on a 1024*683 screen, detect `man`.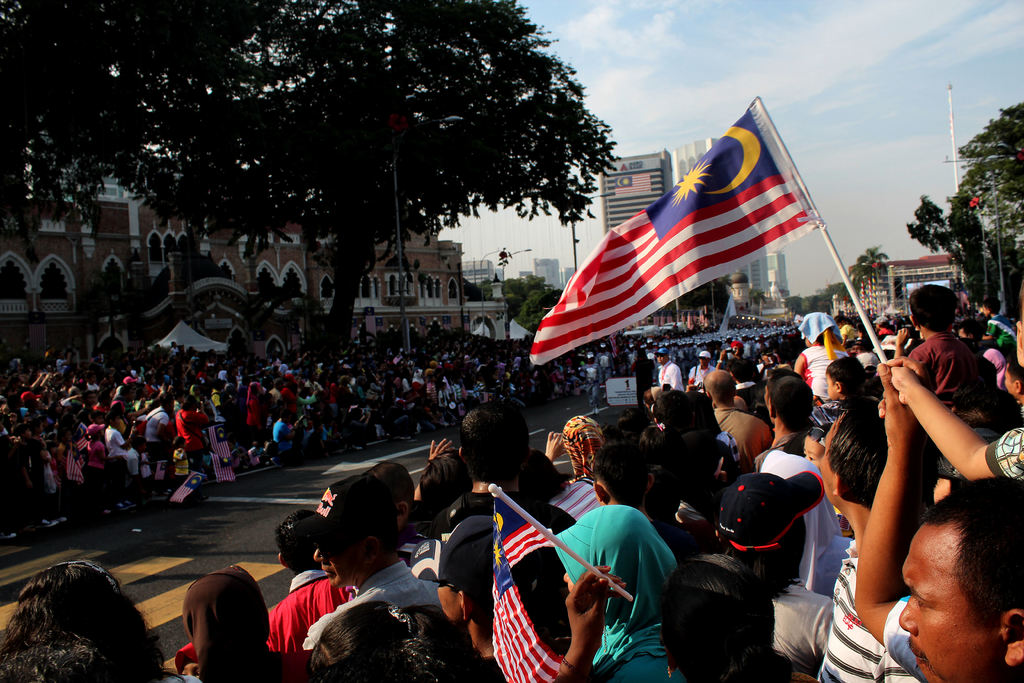
[907, 284, 979, 411].
